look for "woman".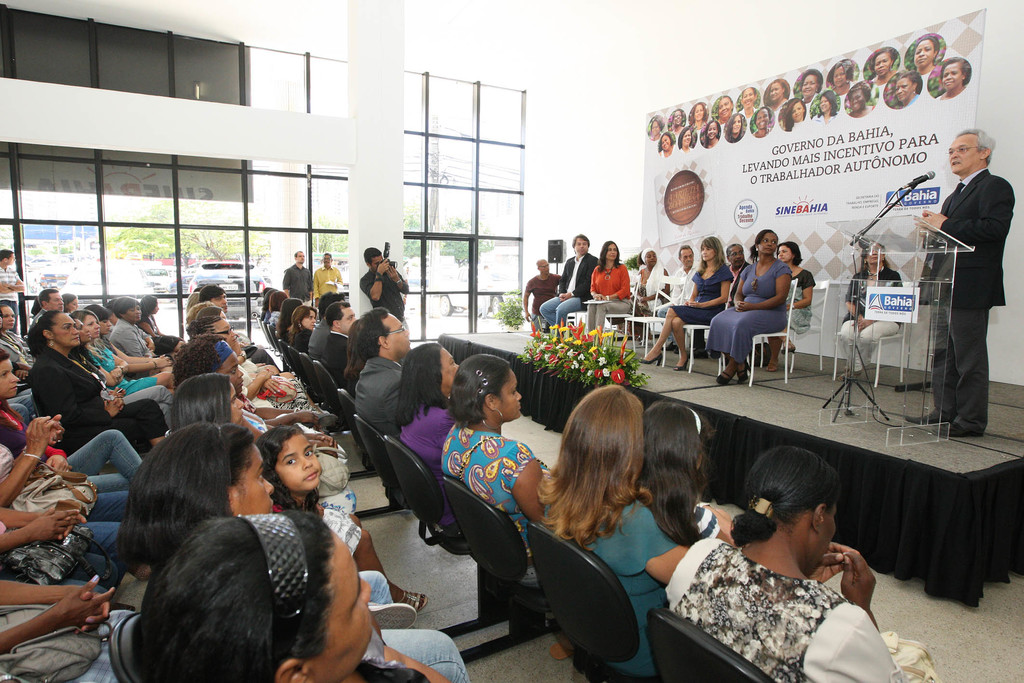
Found: bbox=(431, 352, 568, 584).
